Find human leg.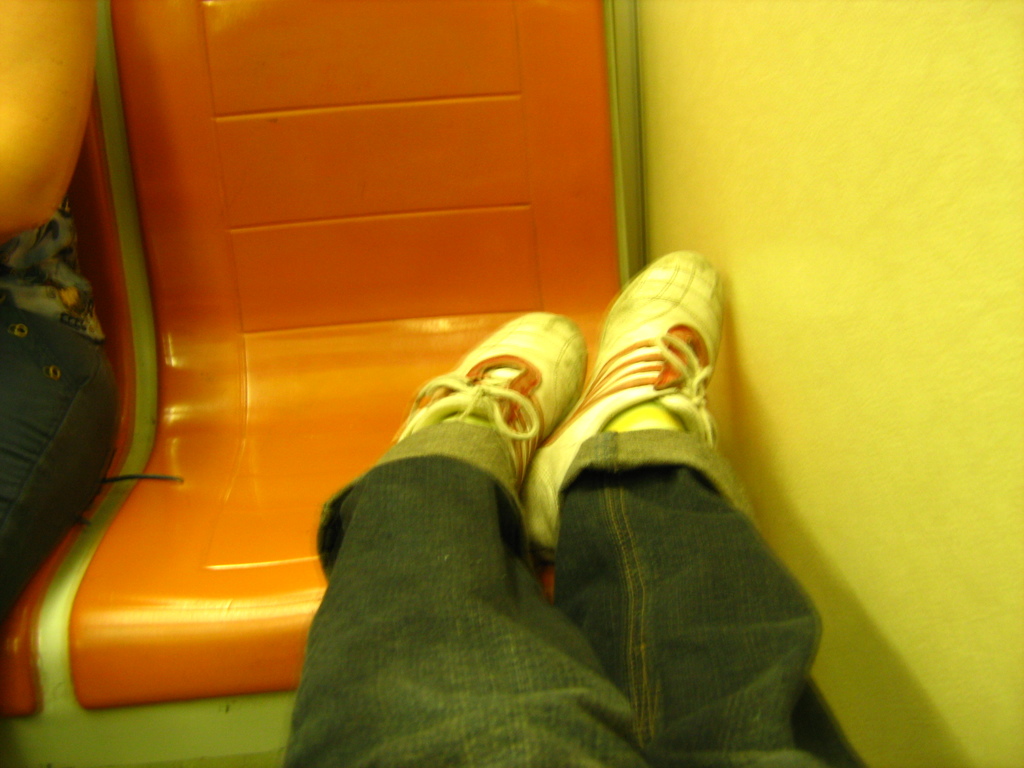
269/308/649/767.
